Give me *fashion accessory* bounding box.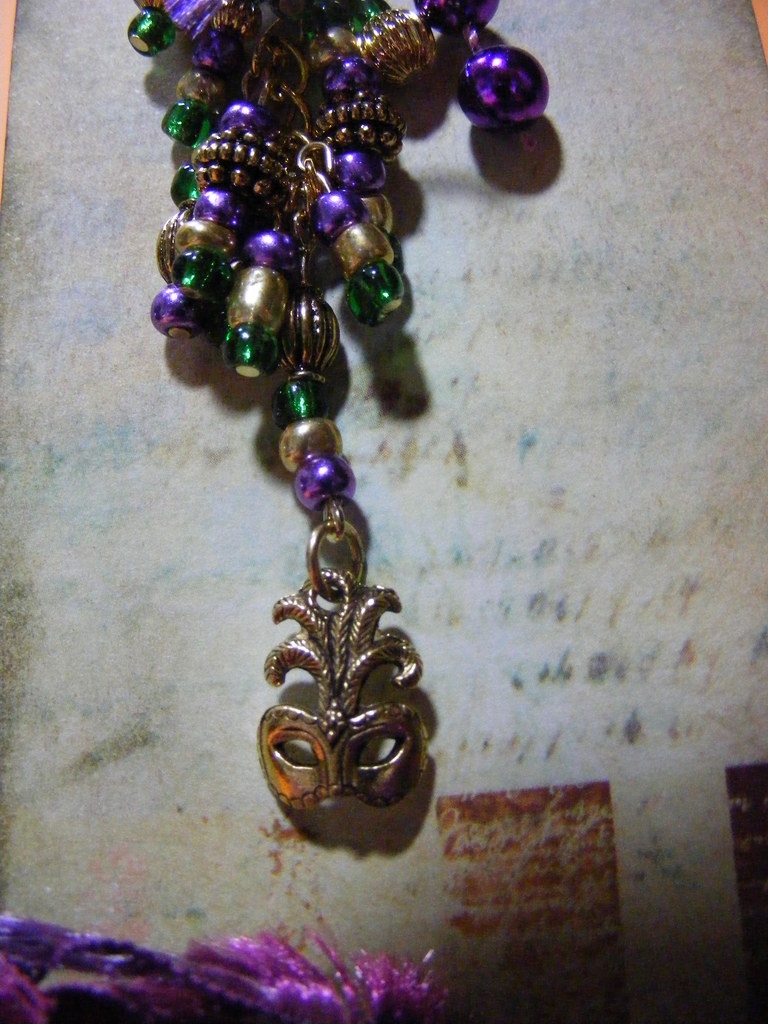
(x1=124, y1=0, x2=550, y2=816).
